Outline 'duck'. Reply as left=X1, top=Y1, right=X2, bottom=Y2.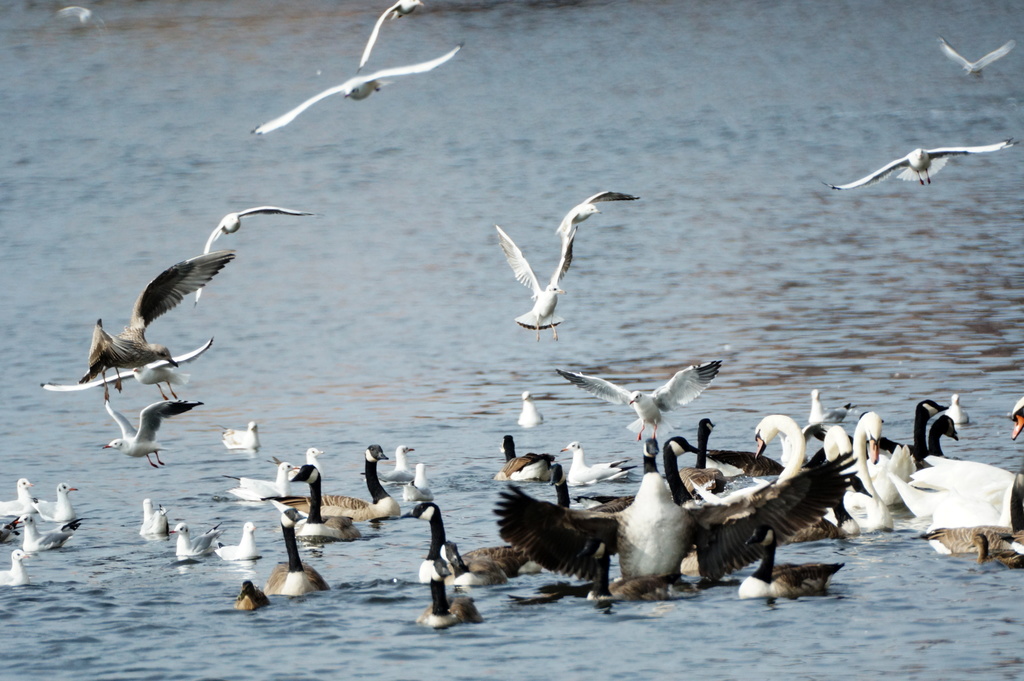
left=685, top=411, right=716, bottom=477.
